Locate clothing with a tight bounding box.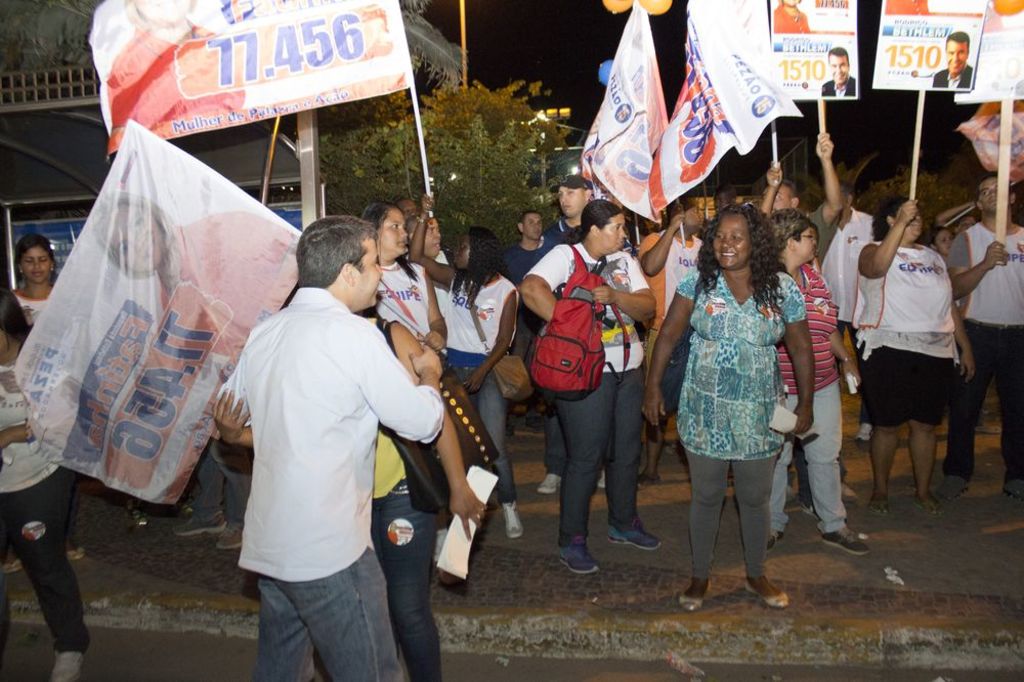
<box>848,240,958,431</box>.
